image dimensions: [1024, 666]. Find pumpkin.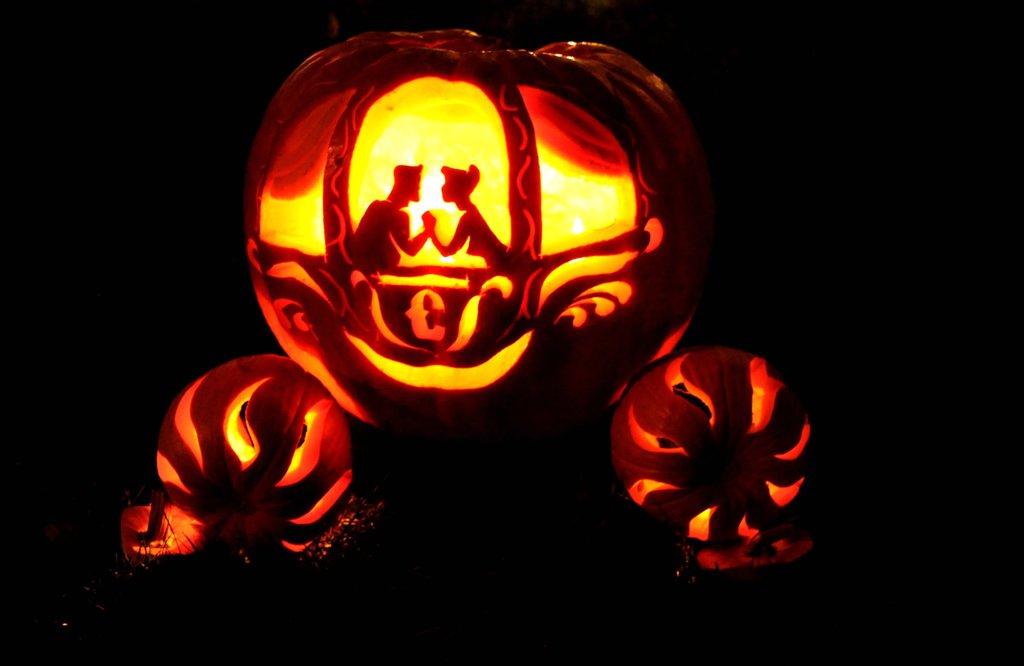
(x1=151, y1=346, x2=355, y2=553).
